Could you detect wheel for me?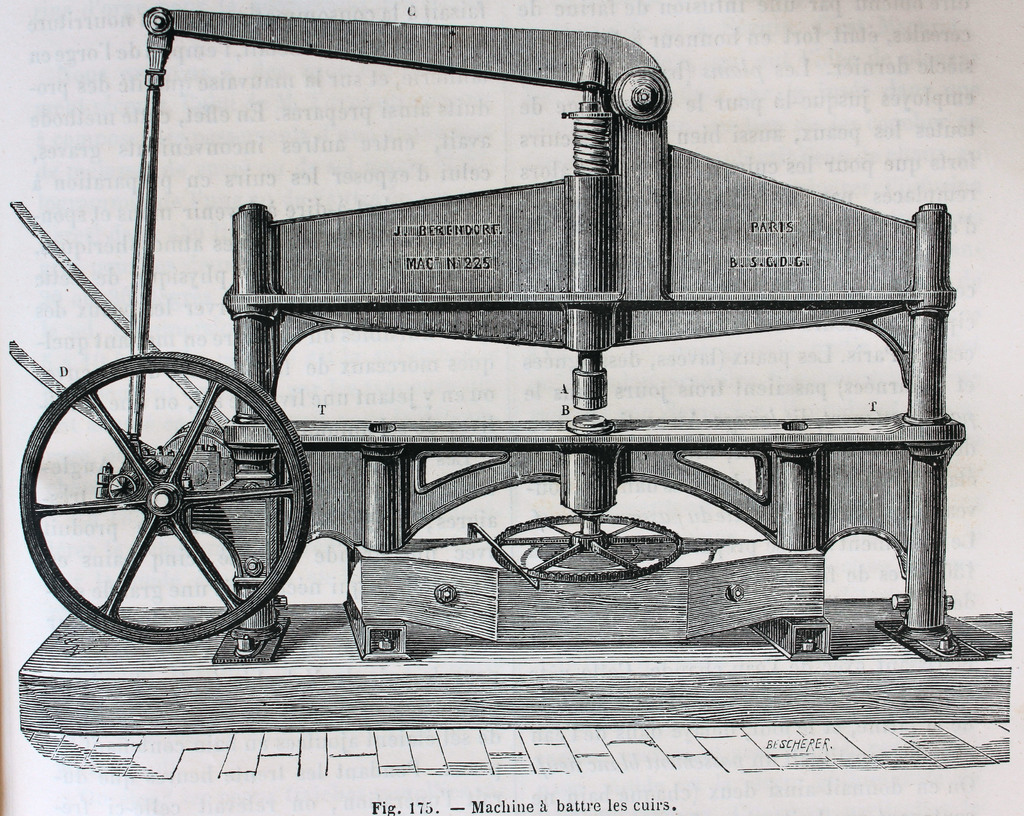
Detection result: [490, 515, 687, 588].
